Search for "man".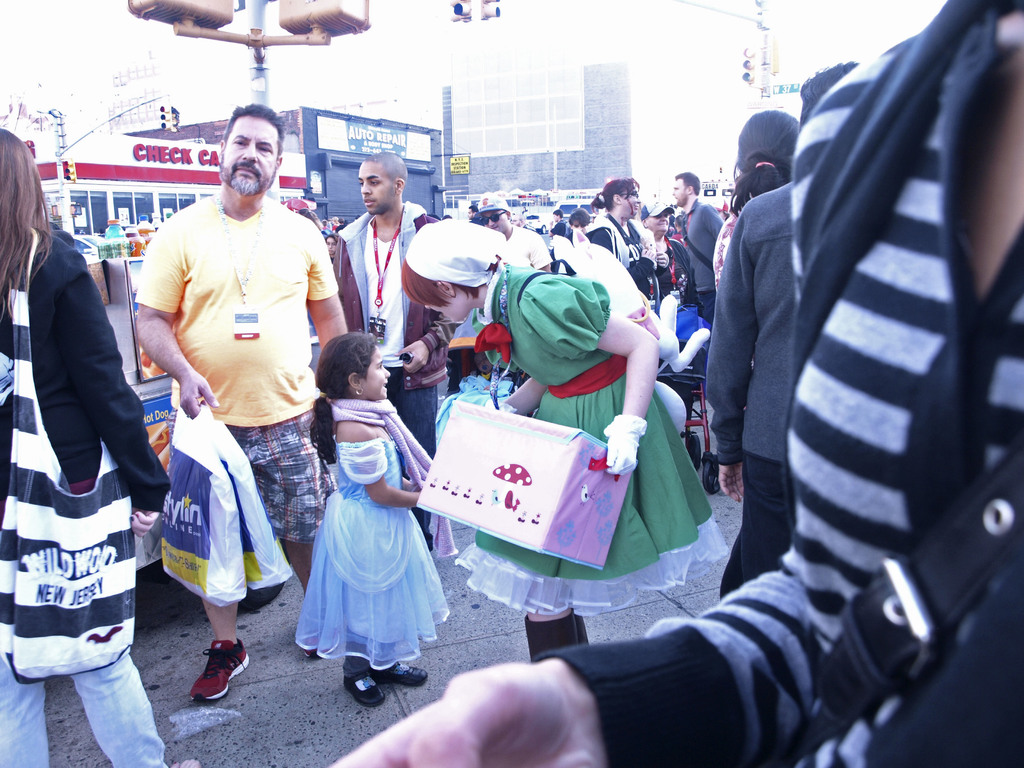
Found at select_region(668, 172, 725, 323).
